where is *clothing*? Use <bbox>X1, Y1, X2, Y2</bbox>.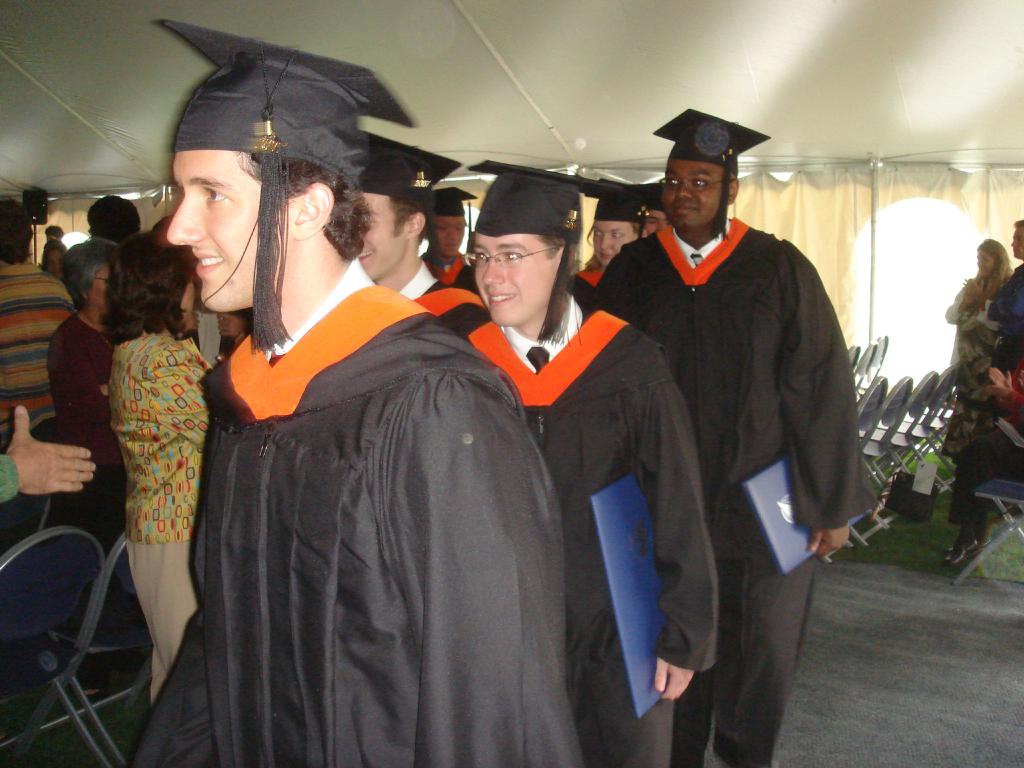
<bbox>113, 323, 243, 723</bbox>.
